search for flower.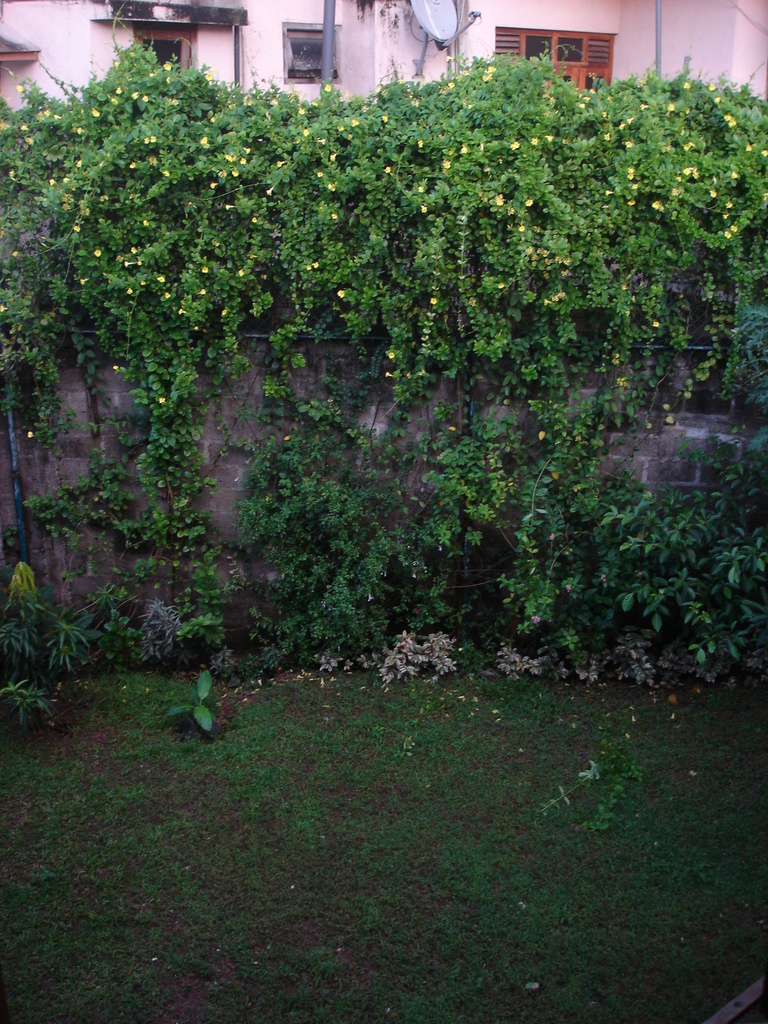
Found at {"left": 204, "top": 266, "right": 211, "bottom": 273}.
